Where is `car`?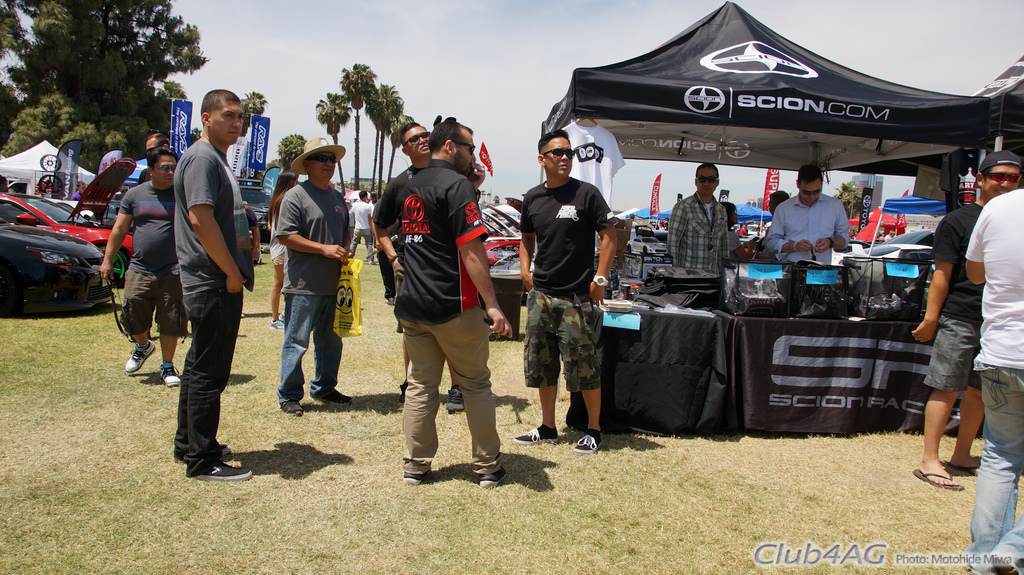
pyautogui.locateOnScreen(236, 182, 269, 232).
